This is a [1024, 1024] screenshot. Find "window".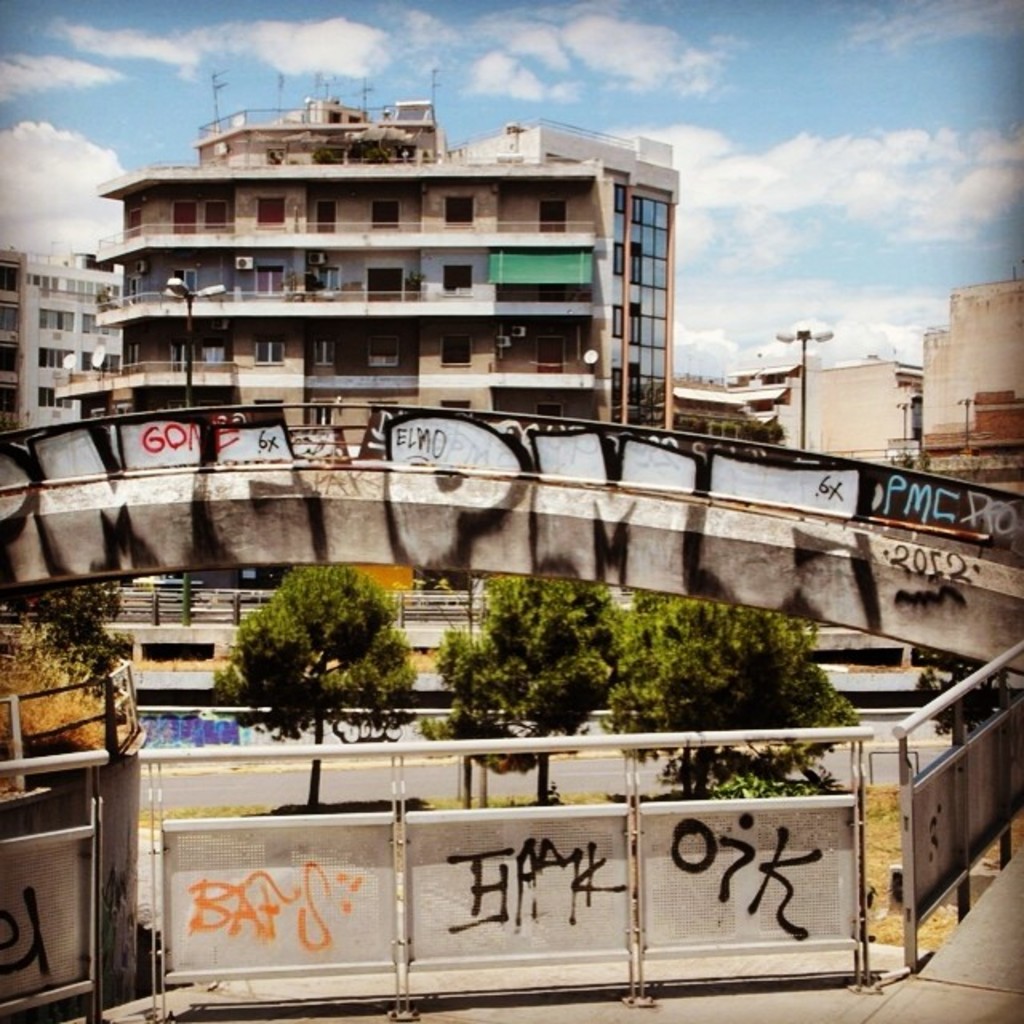
Bounding box: <region>205, 342, 227, 366</region>.
